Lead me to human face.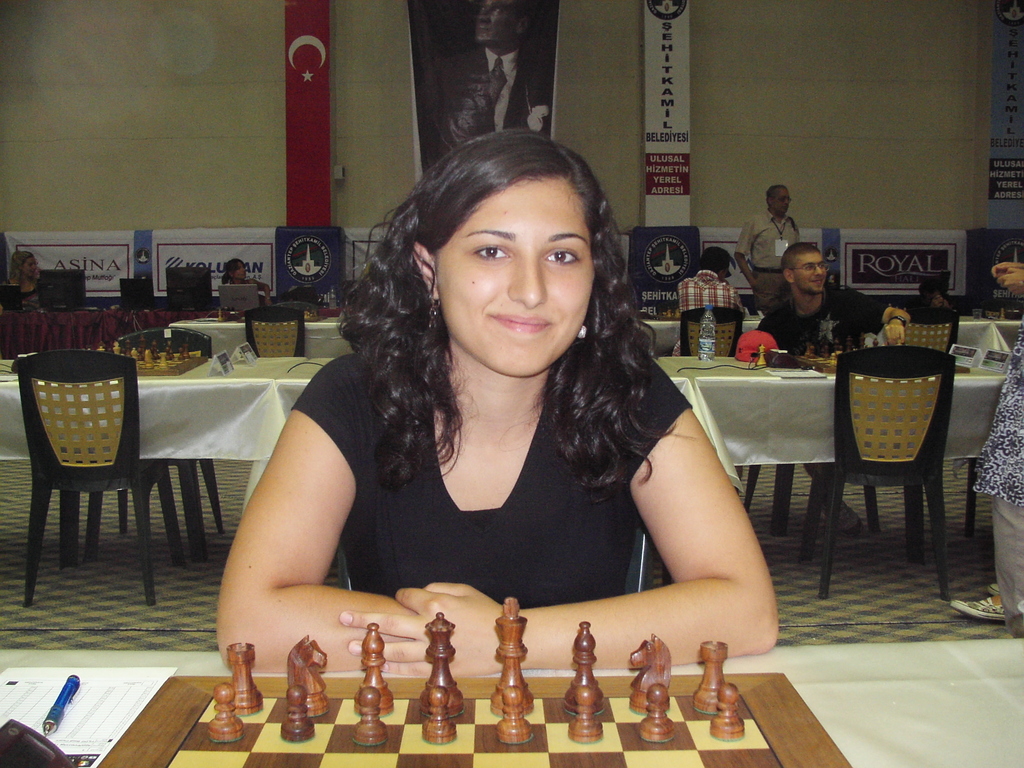
Lead to (x1=476, y1=0, x2=516, y2=47).
